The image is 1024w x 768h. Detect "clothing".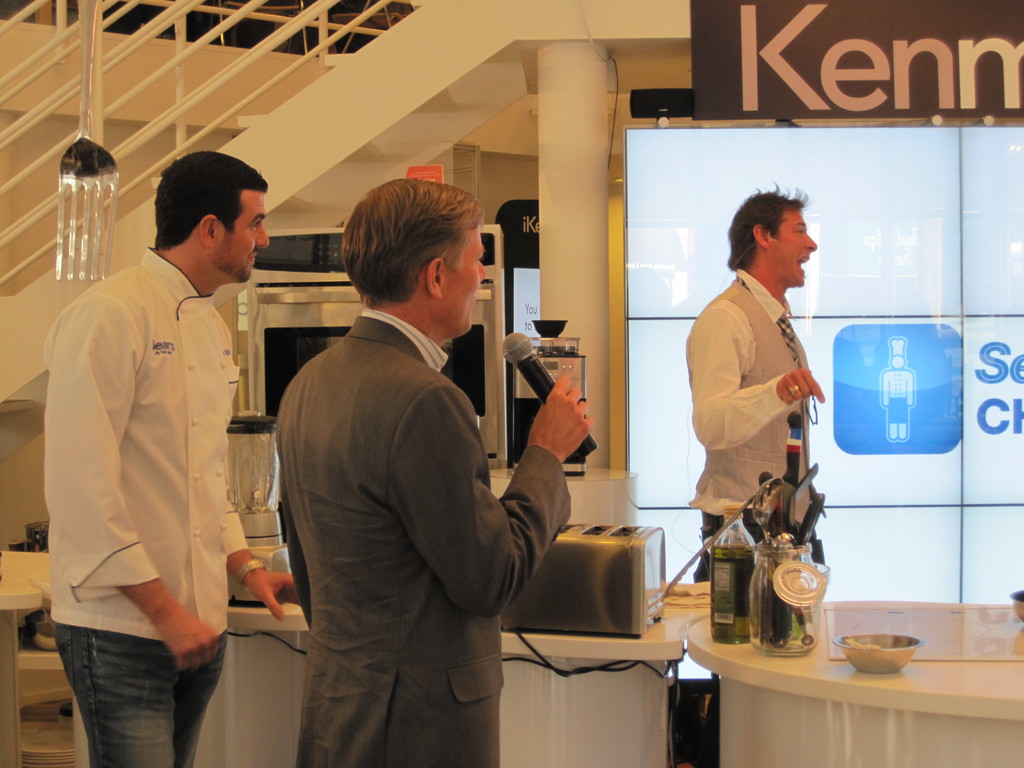
Detection: [273, 308, 570, 767].
